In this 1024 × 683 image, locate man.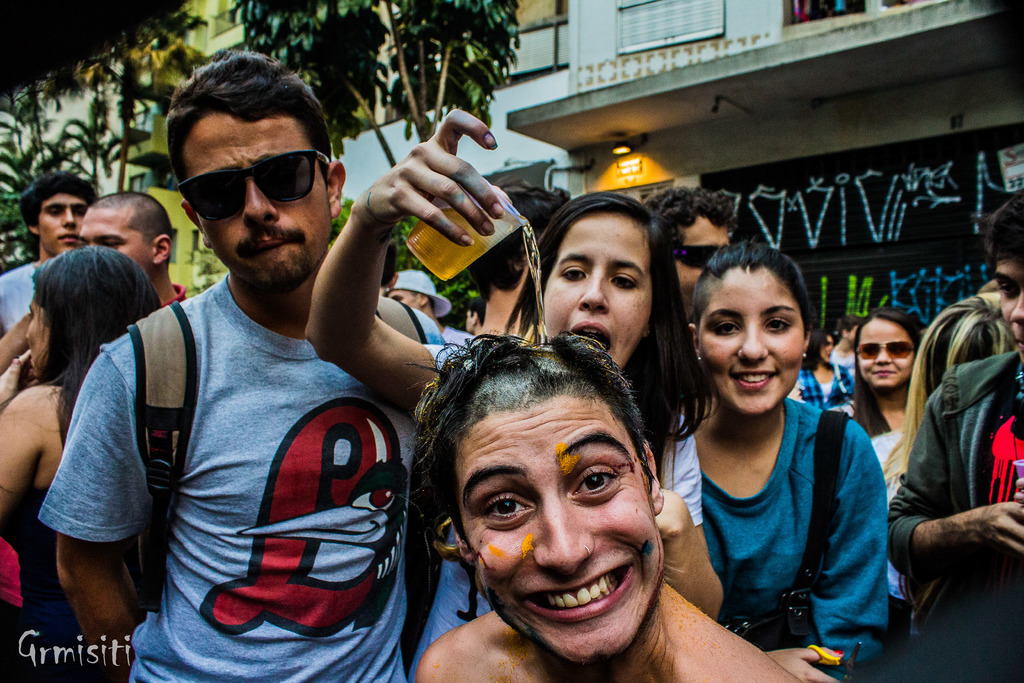
Bounding box: box(638, 186, 740, 318).
